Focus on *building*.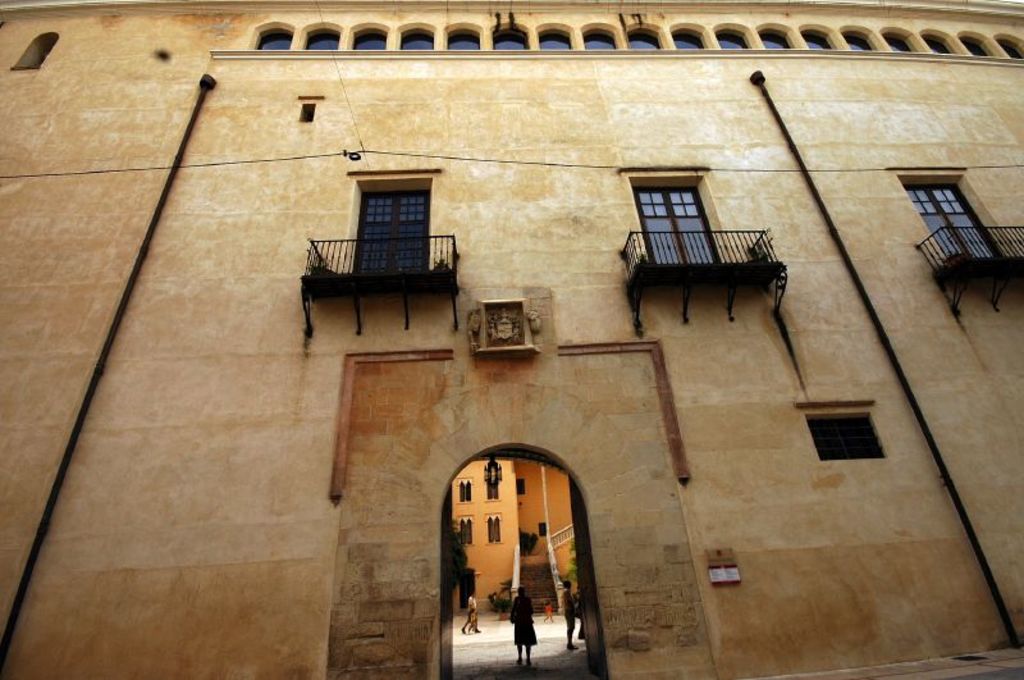
Focused at pyautogui.locateOnScreen(0, 0, 1023, 679).
